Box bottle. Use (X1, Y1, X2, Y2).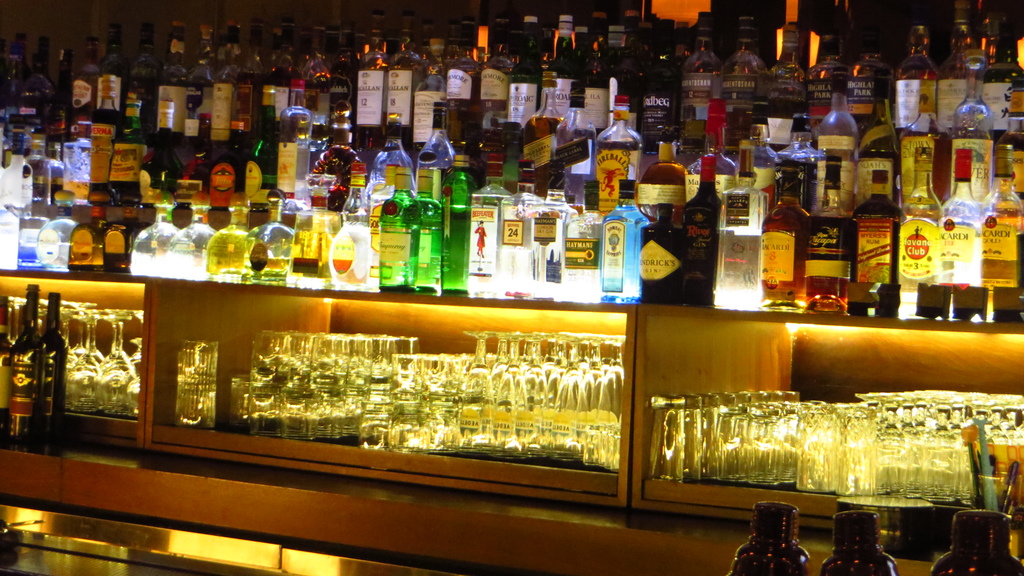
(564, 177, 605, 305).
